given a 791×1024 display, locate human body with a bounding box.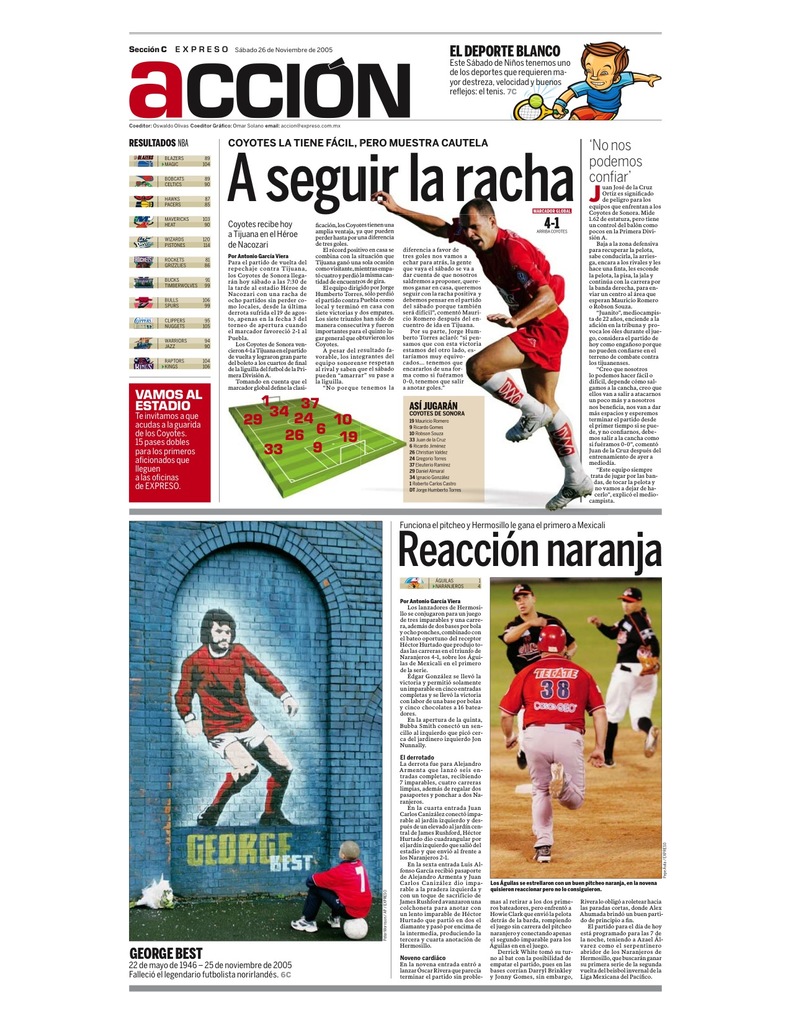
Located: [174, 610, 295, 825].
